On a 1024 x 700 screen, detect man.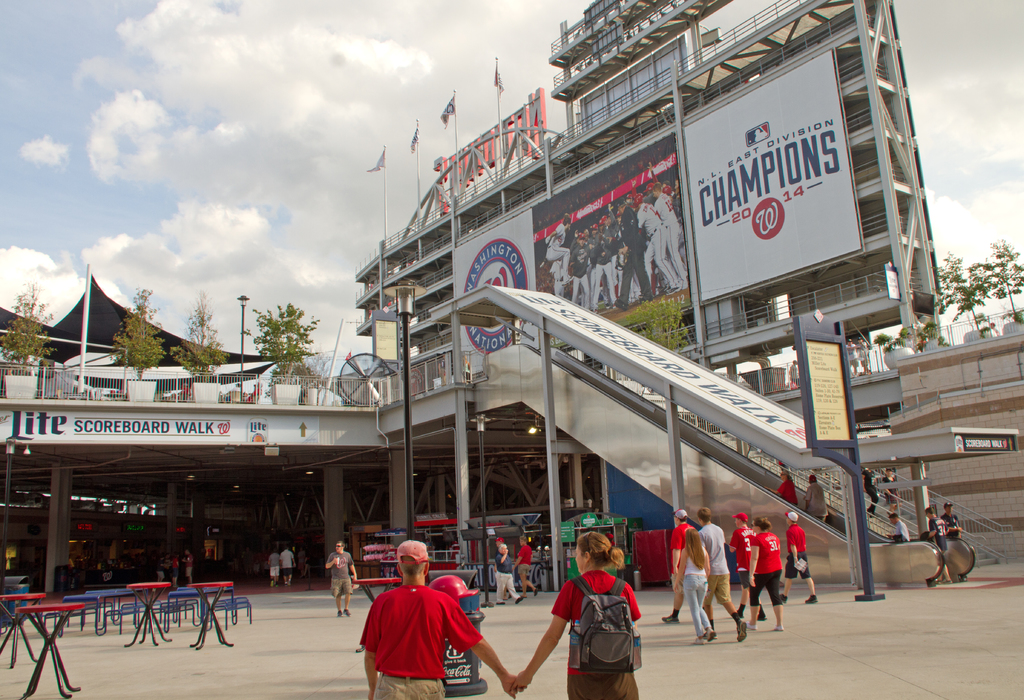
[727, 512, 767, 622].
